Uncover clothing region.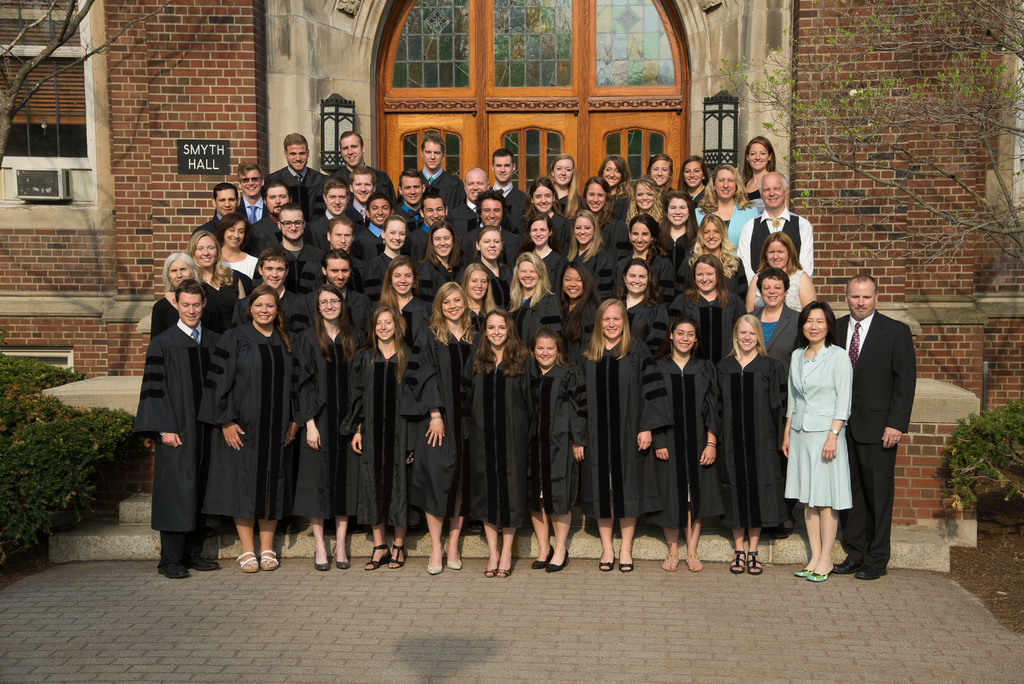
Uncovered: <box>406,320,486,519</box>.
